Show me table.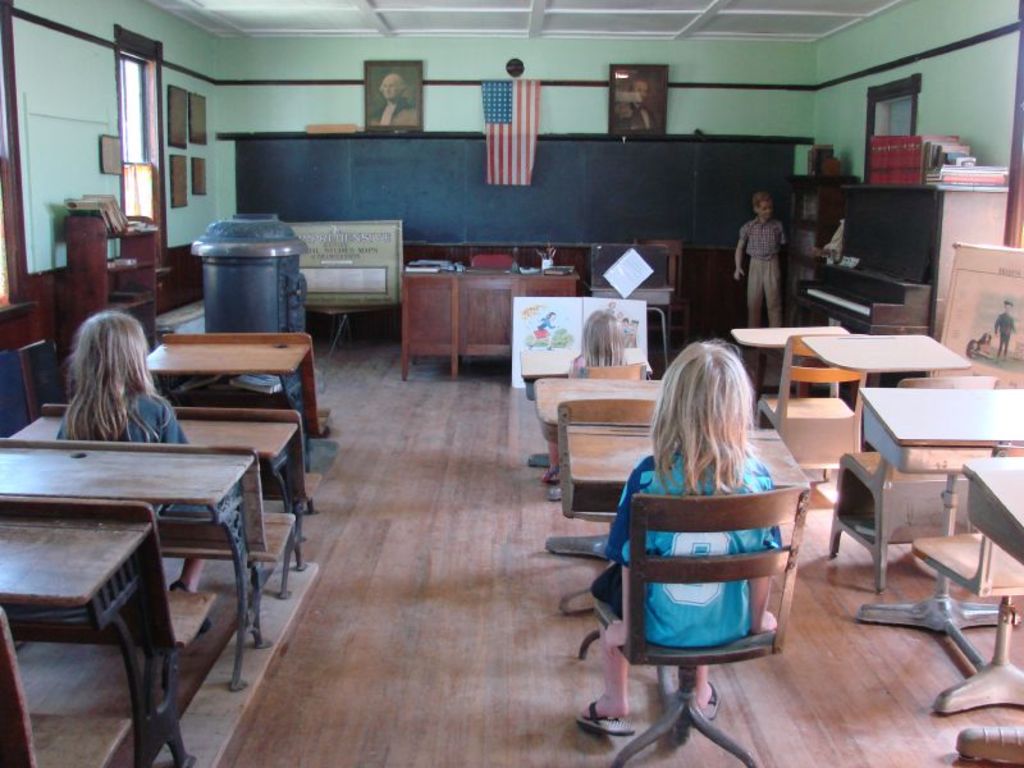
table is here: bbox(860, 379, 1023, 474).
